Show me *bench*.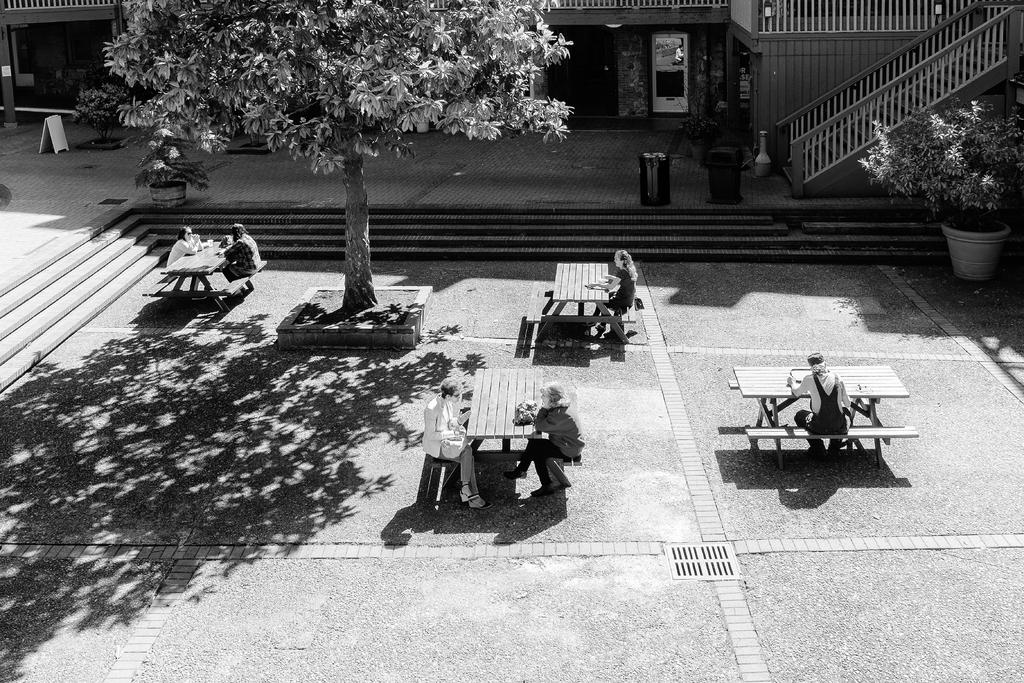
*bench* is here: [522, 261, 646, 343].
